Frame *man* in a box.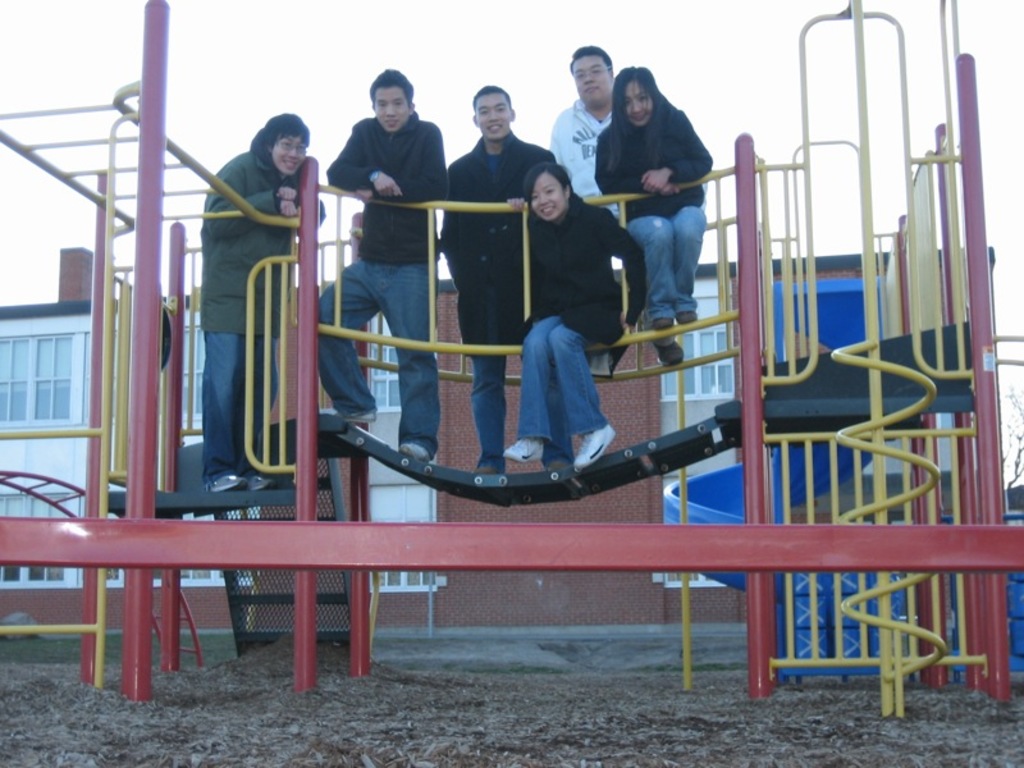
314,67,447,465.
